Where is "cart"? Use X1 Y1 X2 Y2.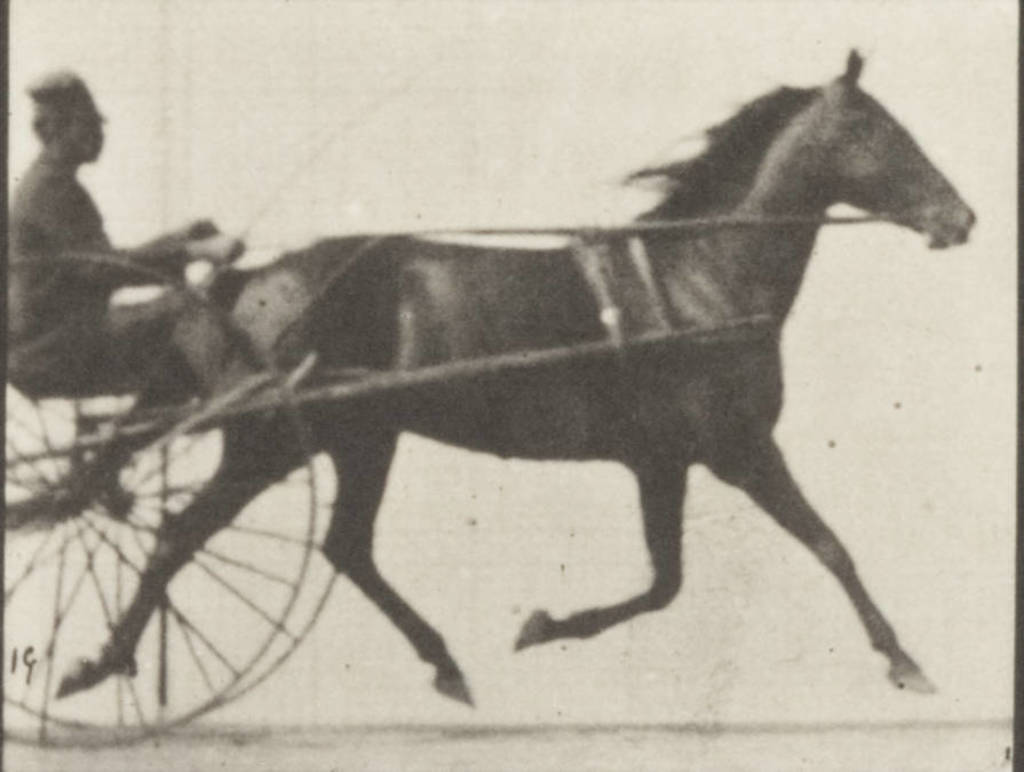
1 250 773 748.
